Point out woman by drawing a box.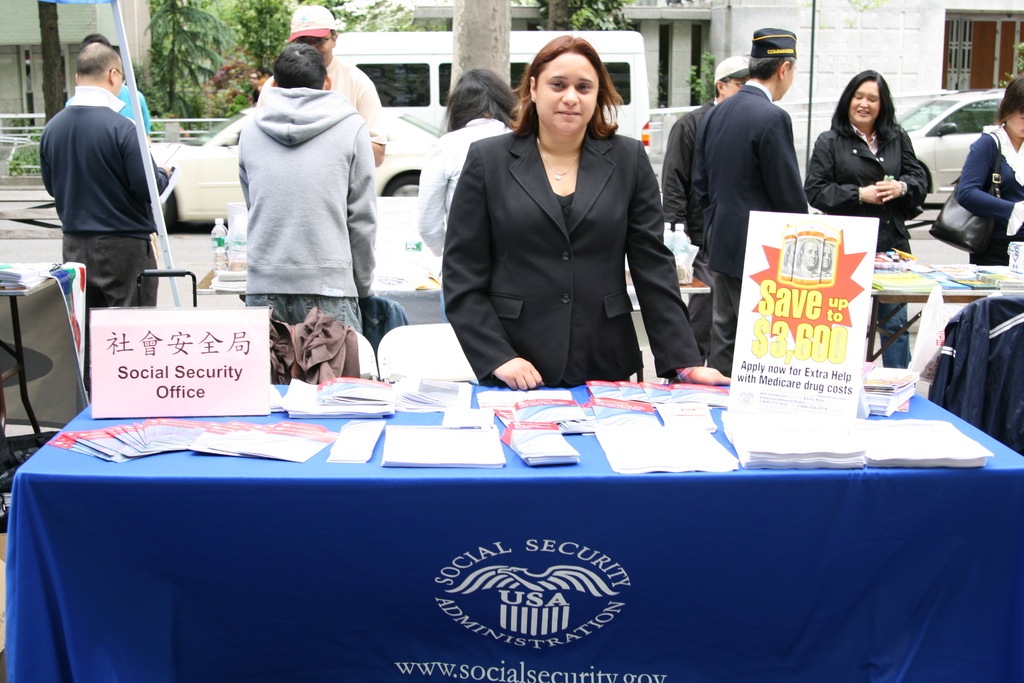
bbox(417, 65, 527, 267).
